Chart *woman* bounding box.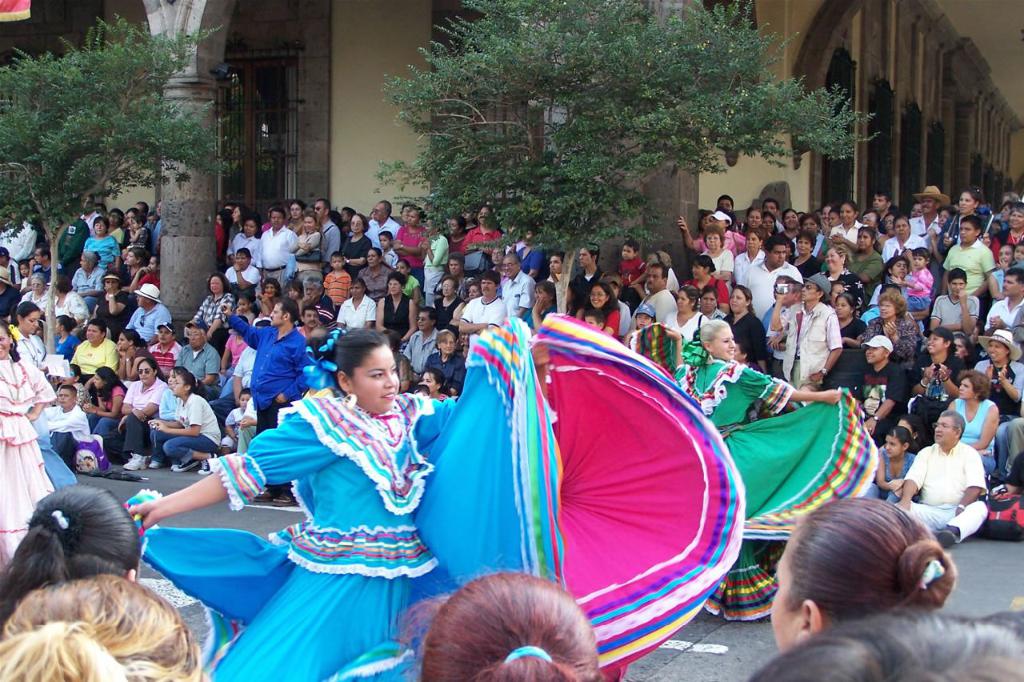
Charted: BBox(226, 203, 247, 243).
